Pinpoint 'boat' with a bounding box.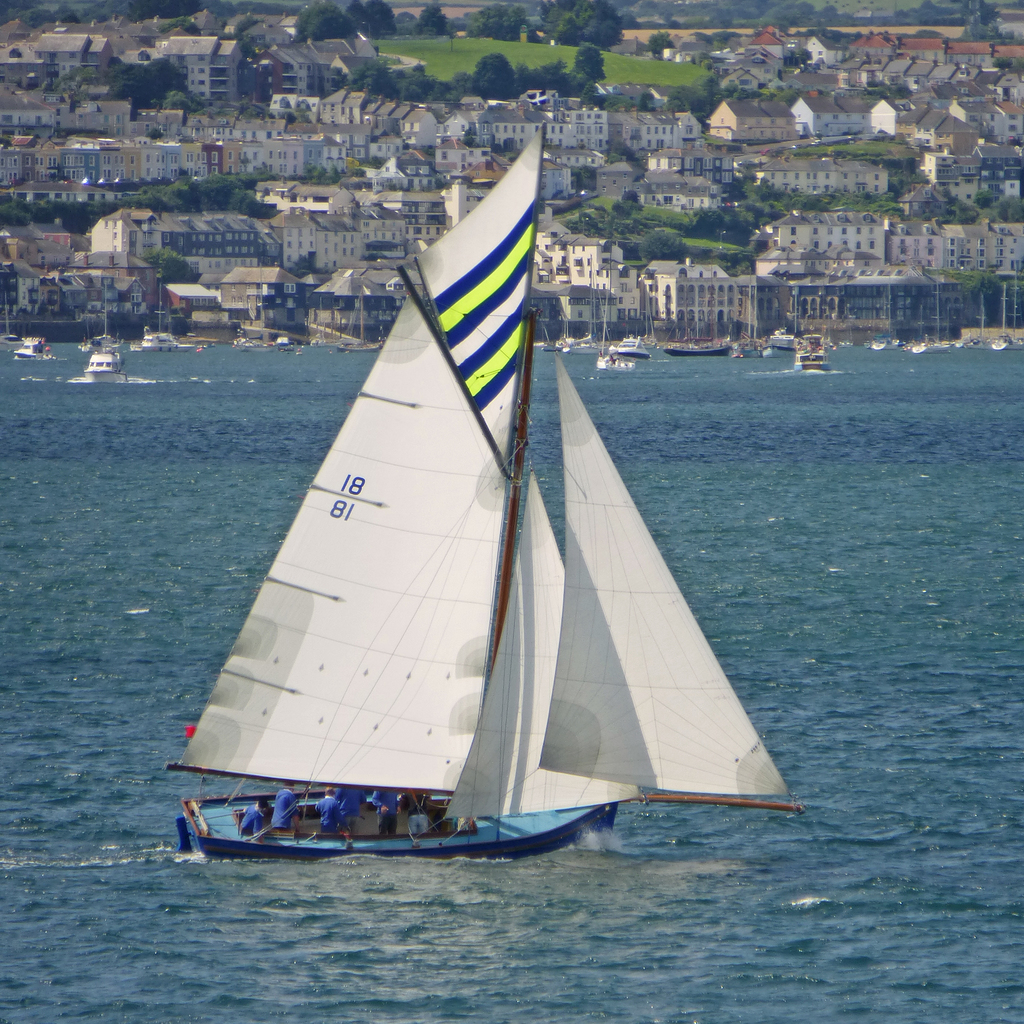
(85, 286, 120, 351).
